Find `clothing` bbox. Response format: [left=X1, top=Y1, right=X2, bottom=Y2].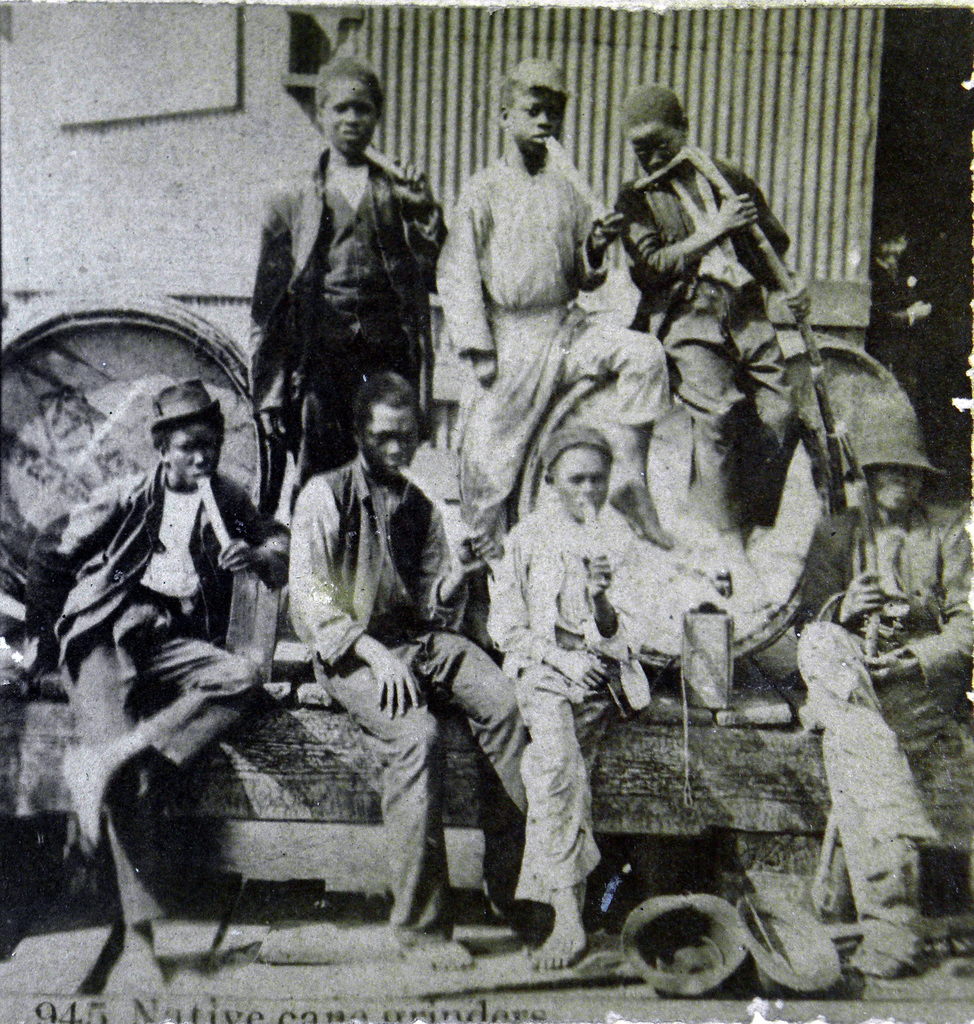
[left=424, top=160, right=683, bottom=543].
